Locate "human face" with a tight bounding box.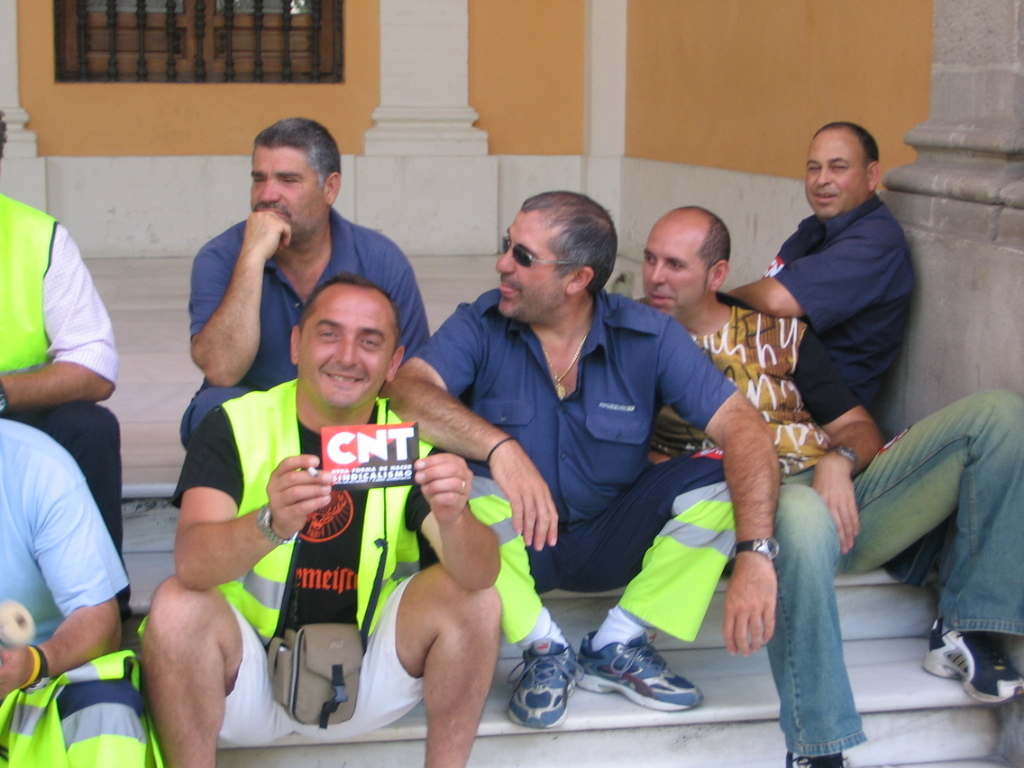
pyautogui.locateOnScreen(637, 214, 706, 320).
